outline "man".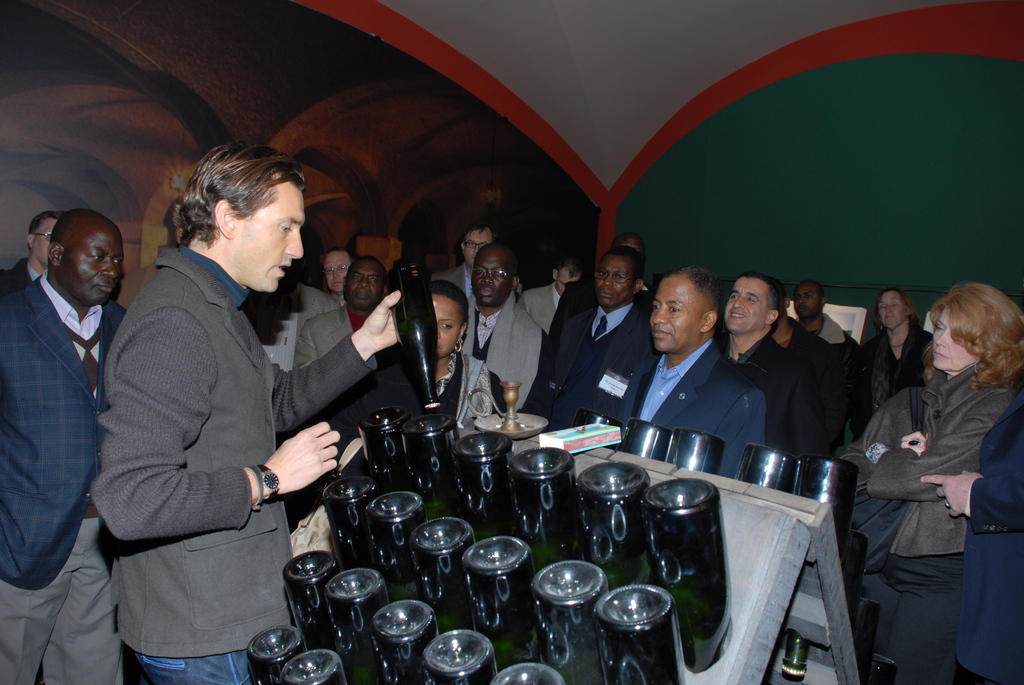
Outline: detection(620, 264, 771, 484).
